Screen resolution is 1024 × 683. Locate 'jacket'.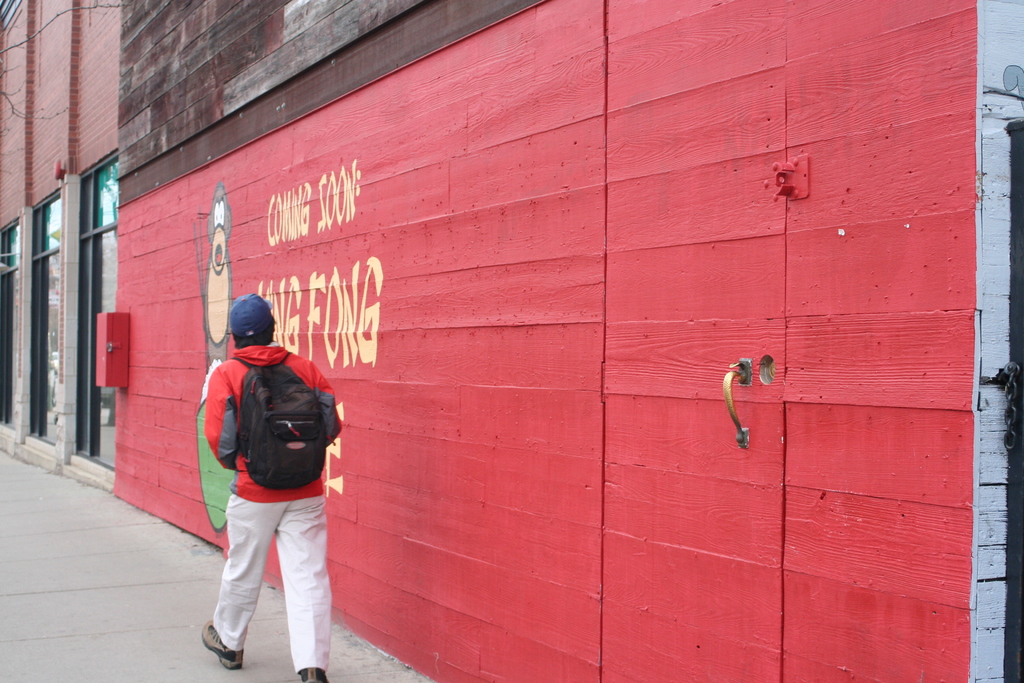
(left=194, top=311, right=344, bottom=538).
